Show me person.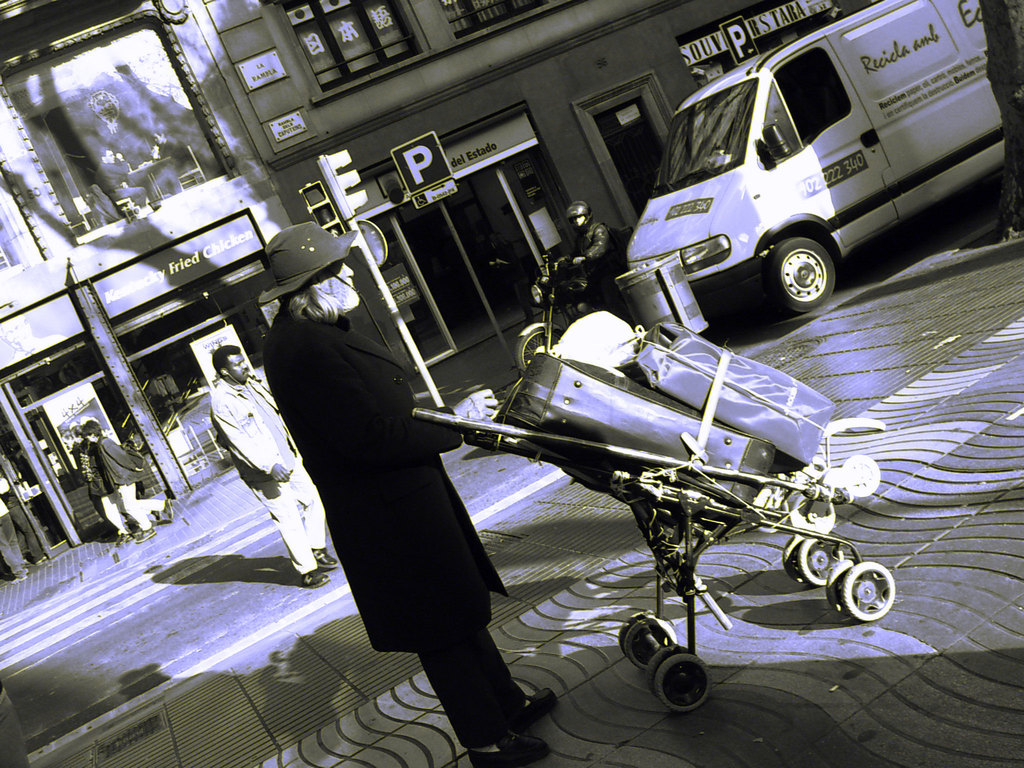
person is here: x1=204, y1=340, x2=340, y2=590.
